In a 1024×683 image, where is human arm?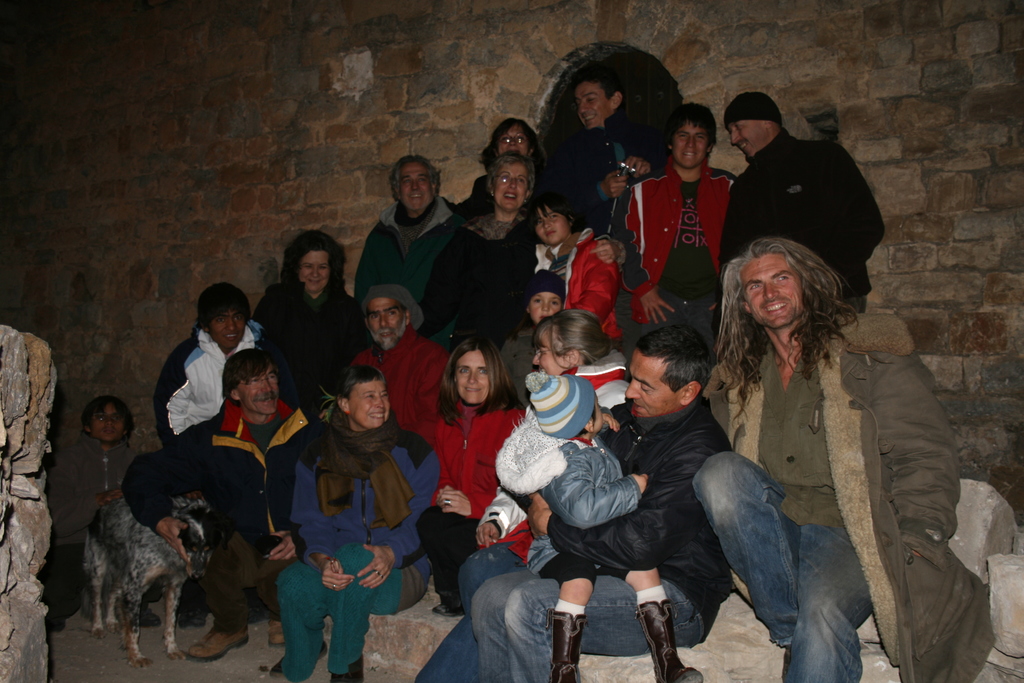
l=545, t=451, r=649, b=531.
